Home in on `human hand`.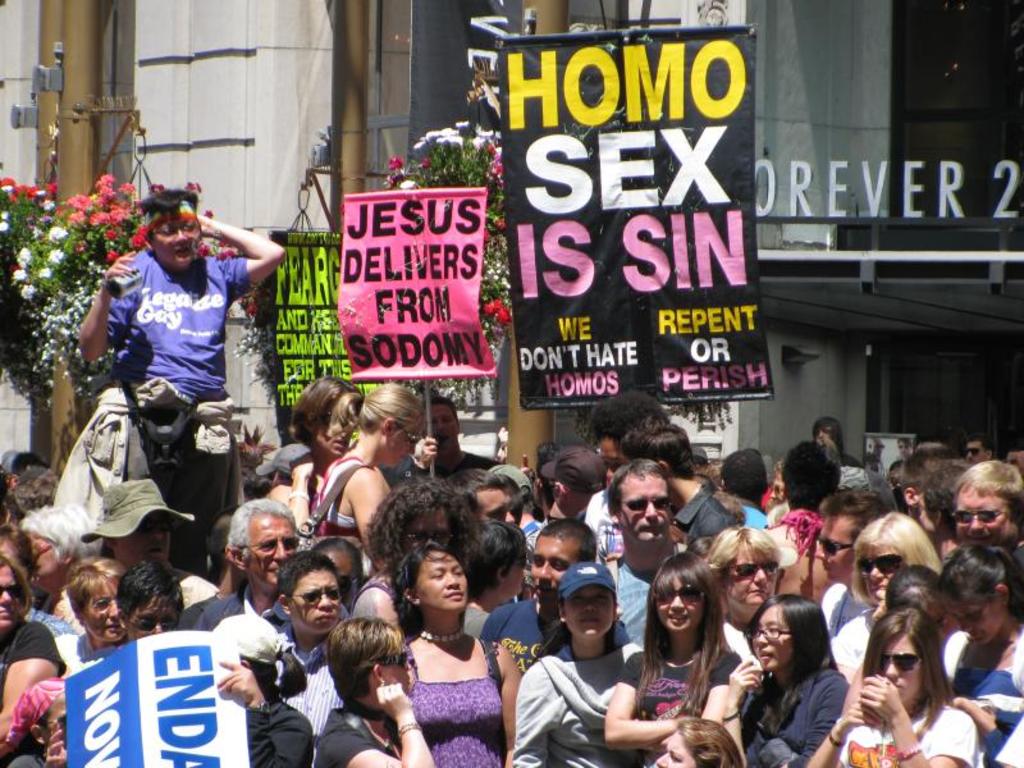
Homed in at locate(288, 457, 315, 481).
